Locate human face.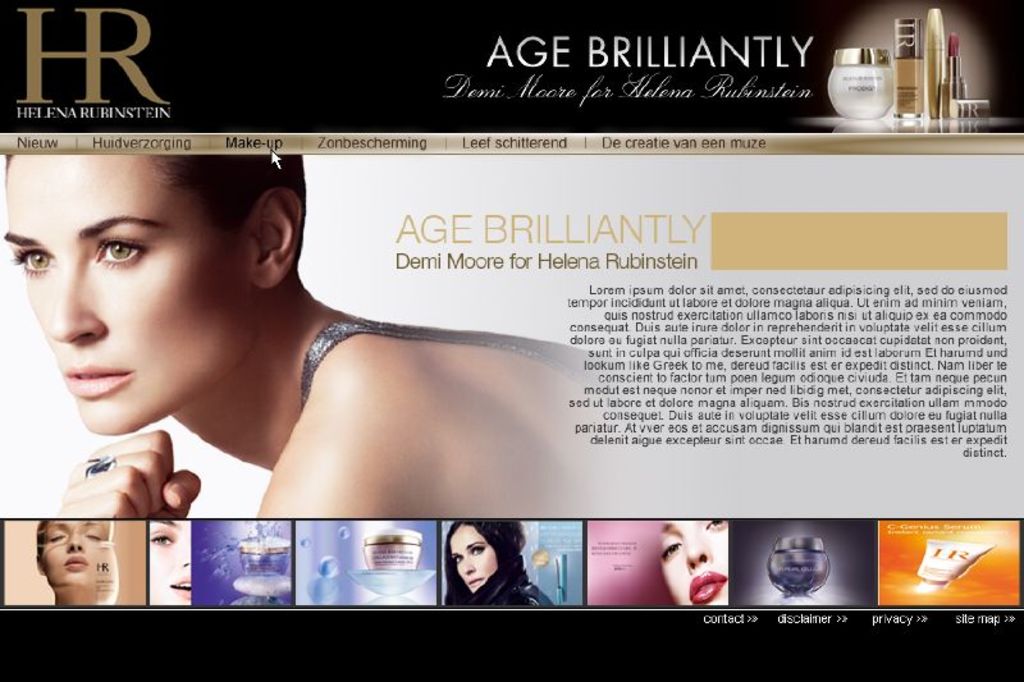
Bounding box: [1, 157, 248, 435].
